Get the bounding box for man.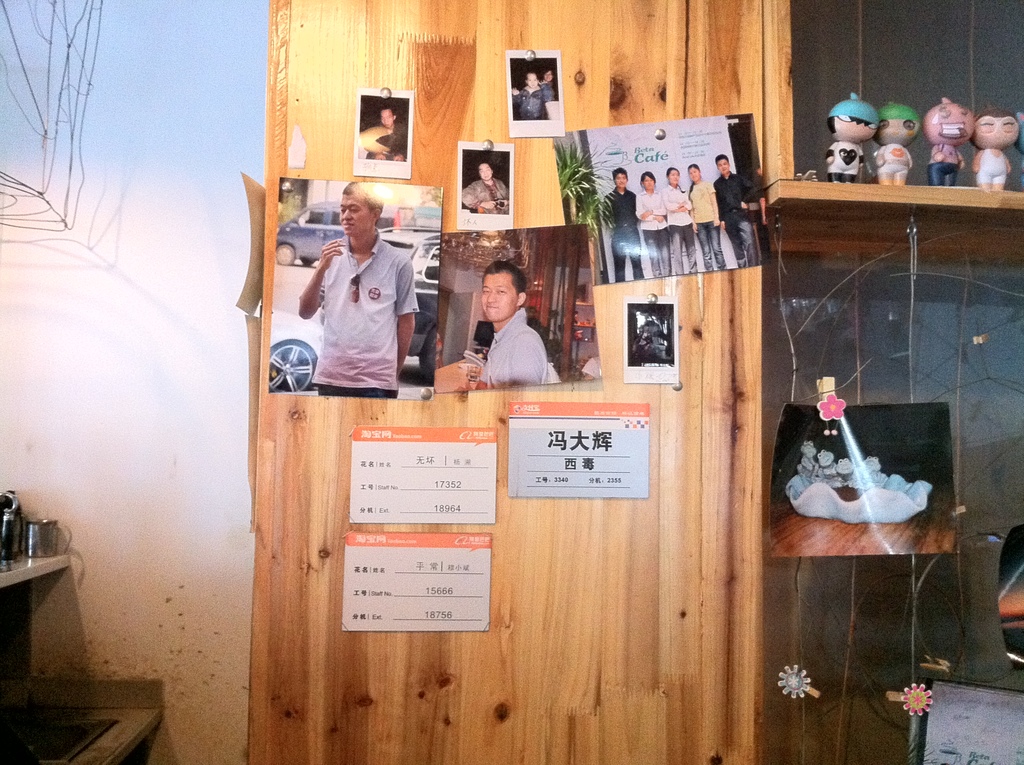
bbox=(290, 172, 396, 402).
